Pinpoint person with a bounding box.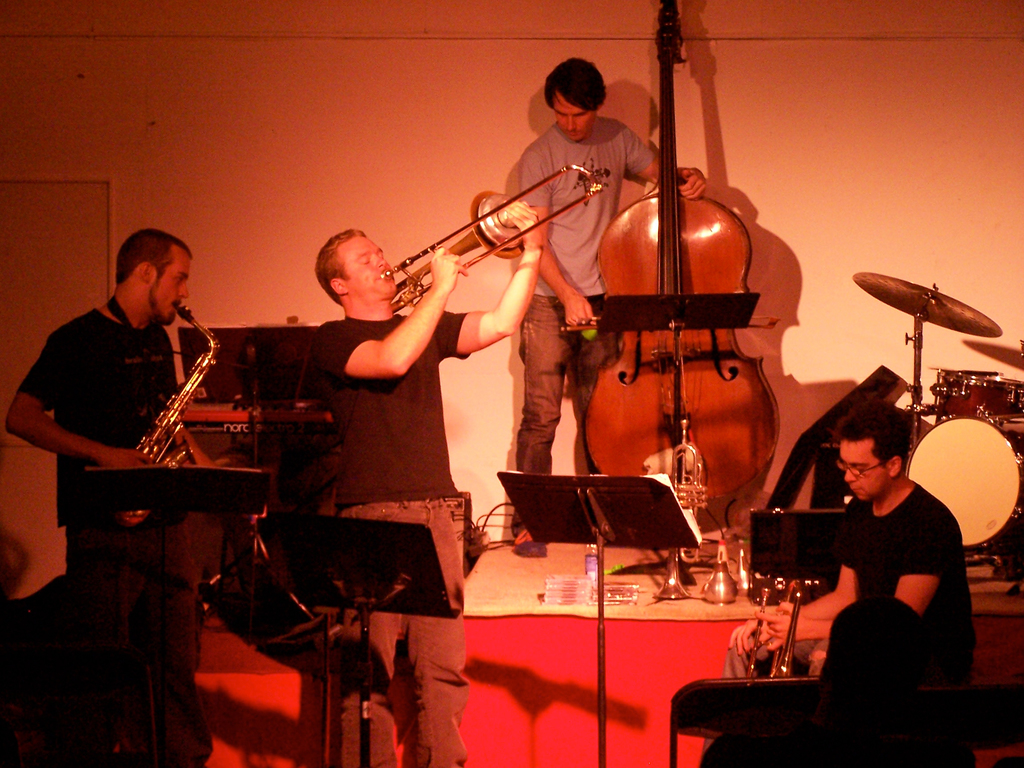
(721,399,972,682).
